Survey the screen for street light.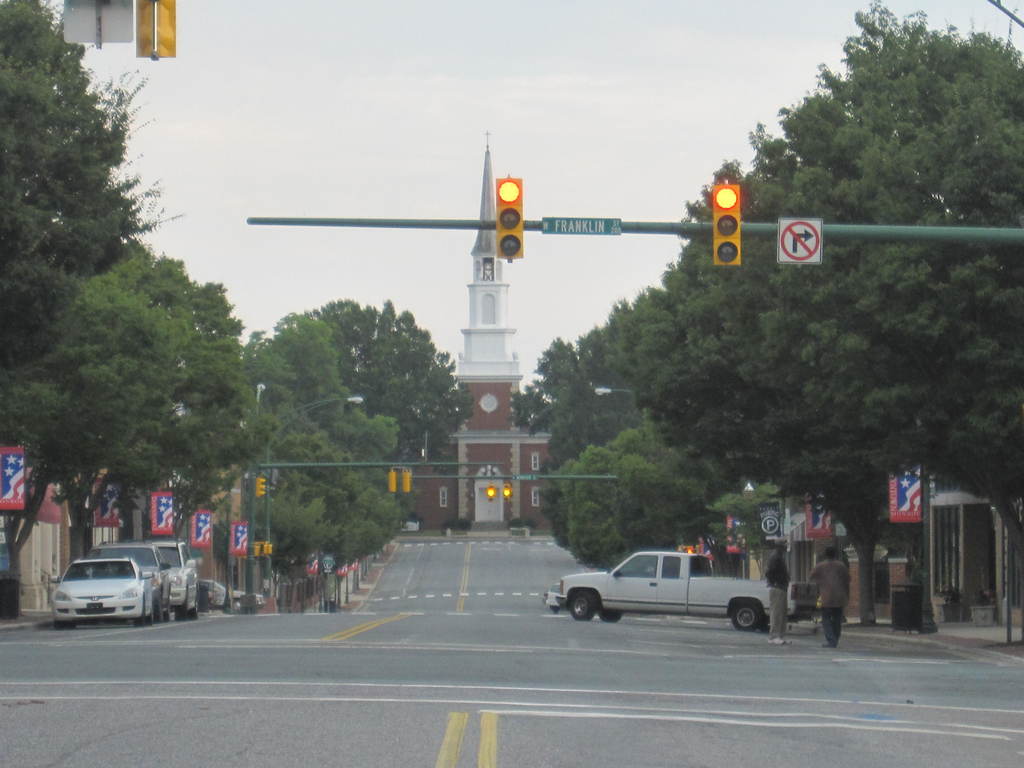
Survey found: <bbox>243, 390, 371, 604</bbox>.
